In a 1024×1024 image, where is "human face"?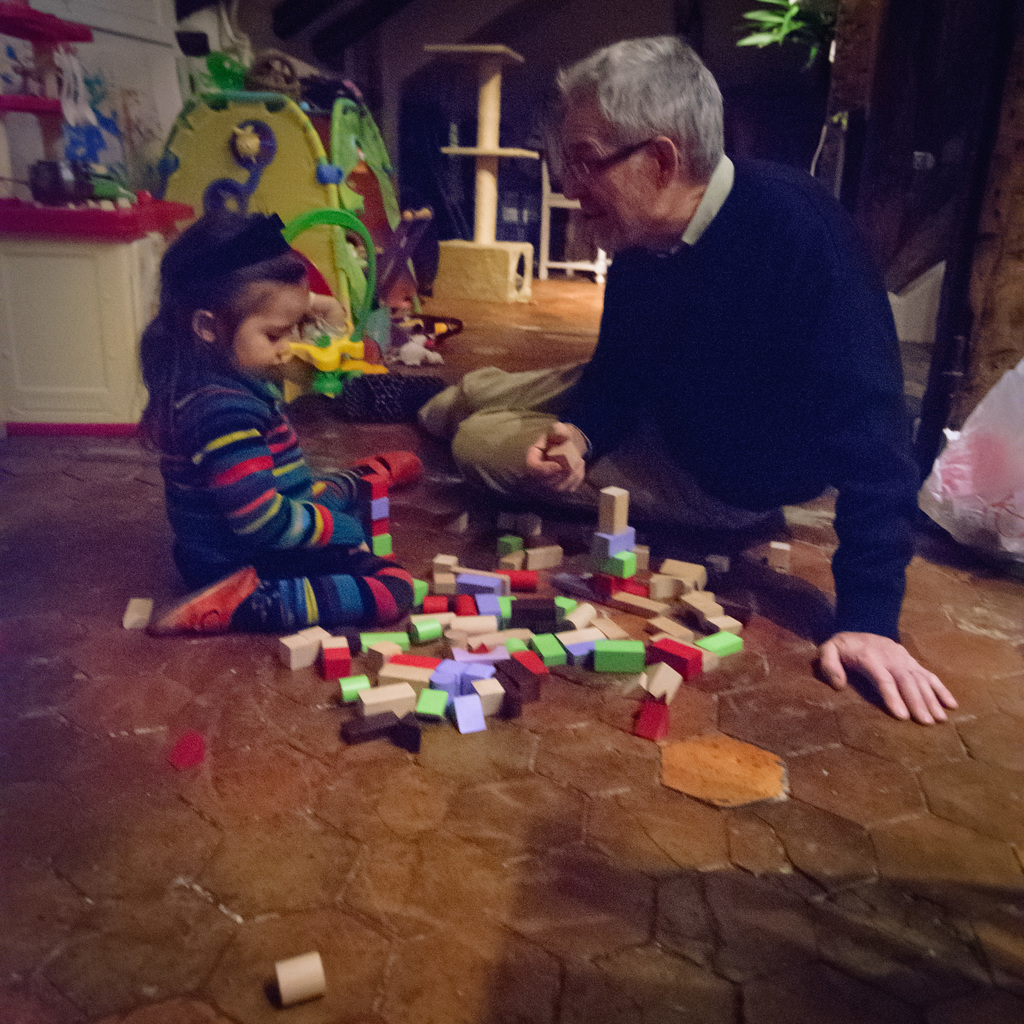
bbox=[564, 97, 662, 255].
